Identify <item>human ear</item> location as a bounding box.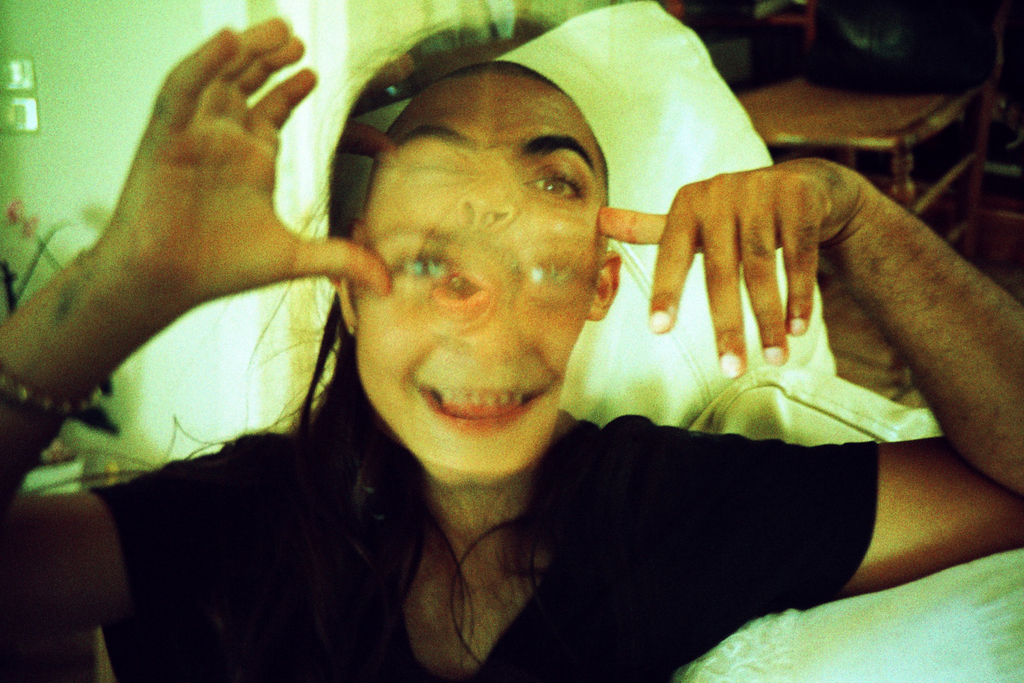
339, 279, 359, 336.
